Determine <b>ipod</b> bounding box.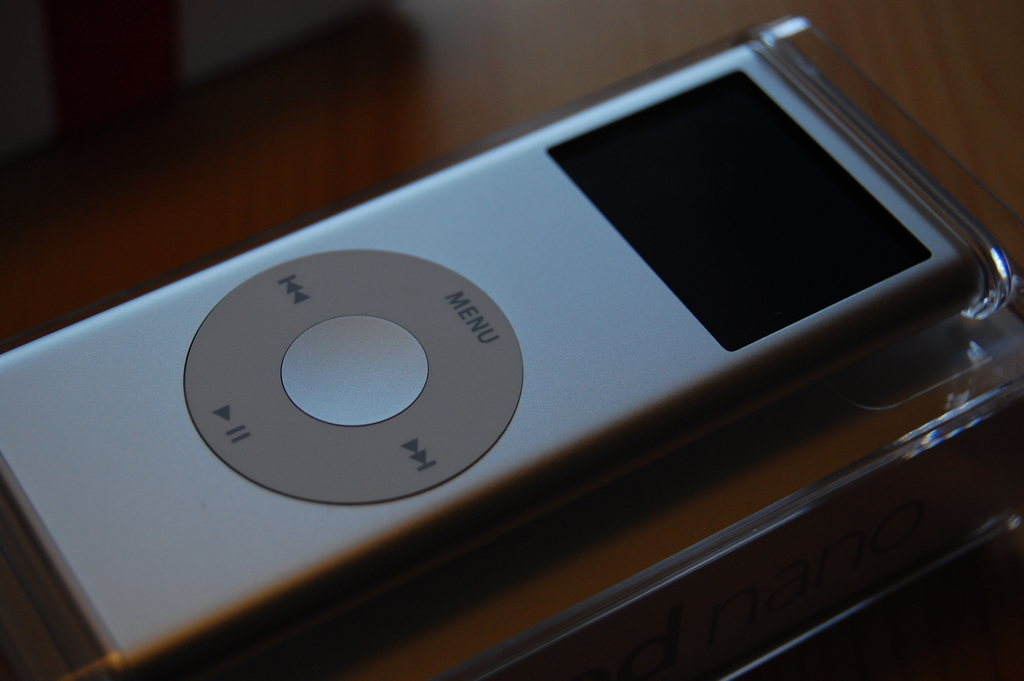
Determined: left=0, top=17, right=1023, bottom=680.
